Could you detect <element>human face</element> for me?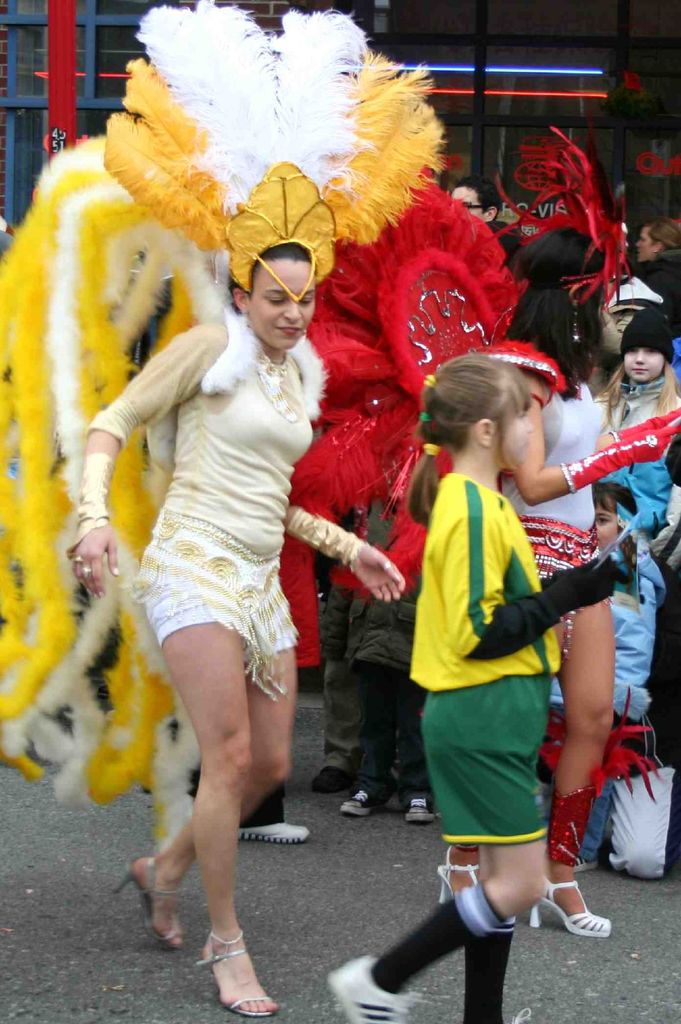
Detection result: x1=593, y1=501, x2=620, y2=547.
